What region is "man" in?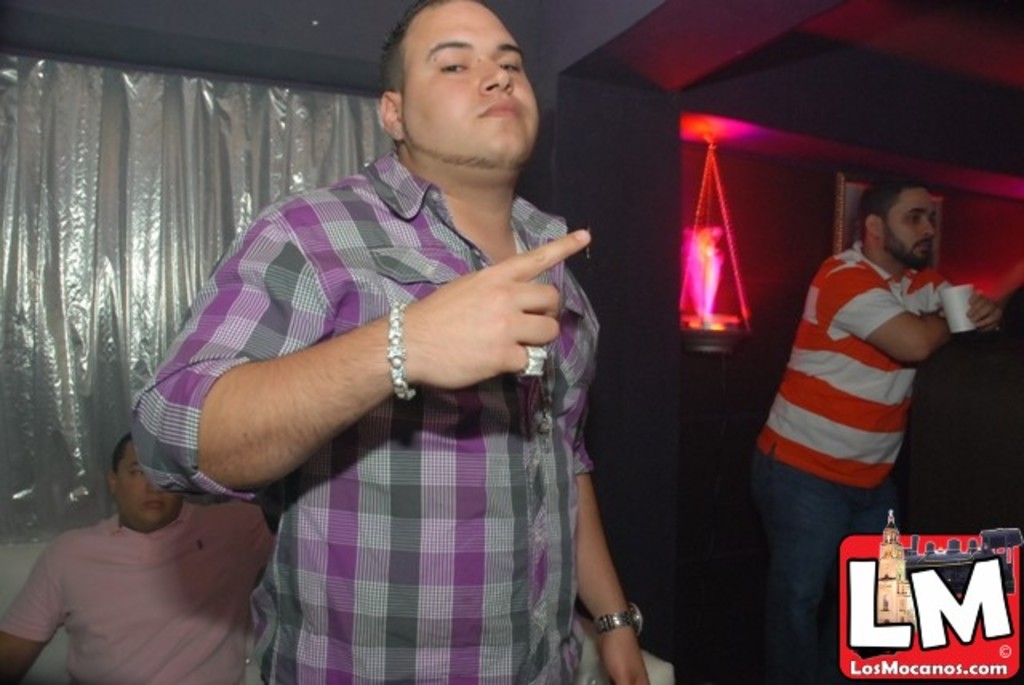
(left=0, top=427, right=290, bottom=683).
